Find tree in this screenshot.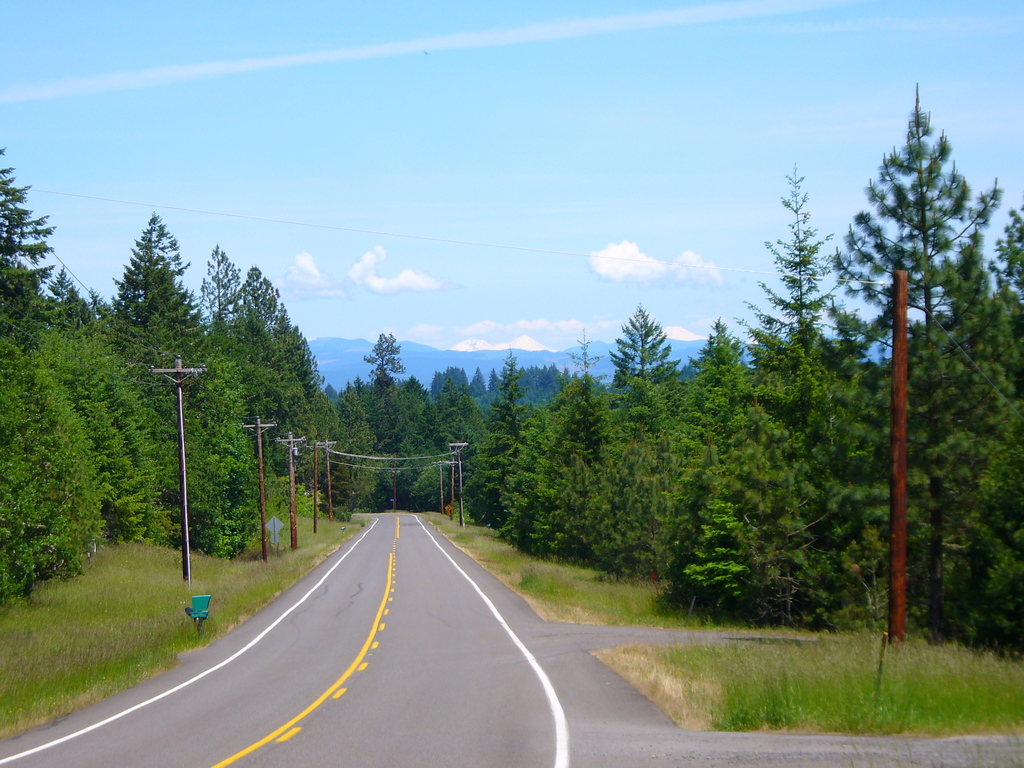
The bounding box for tree is 747:157:842:353.
